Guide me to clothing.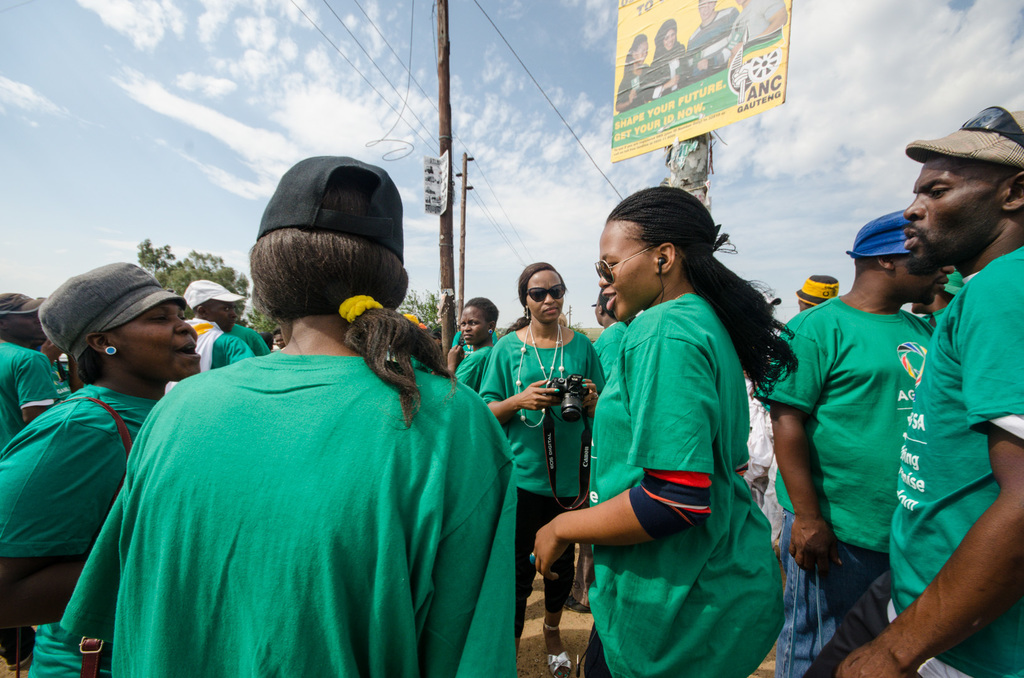
Guidance: BBox(683, 6, 742, 80).
